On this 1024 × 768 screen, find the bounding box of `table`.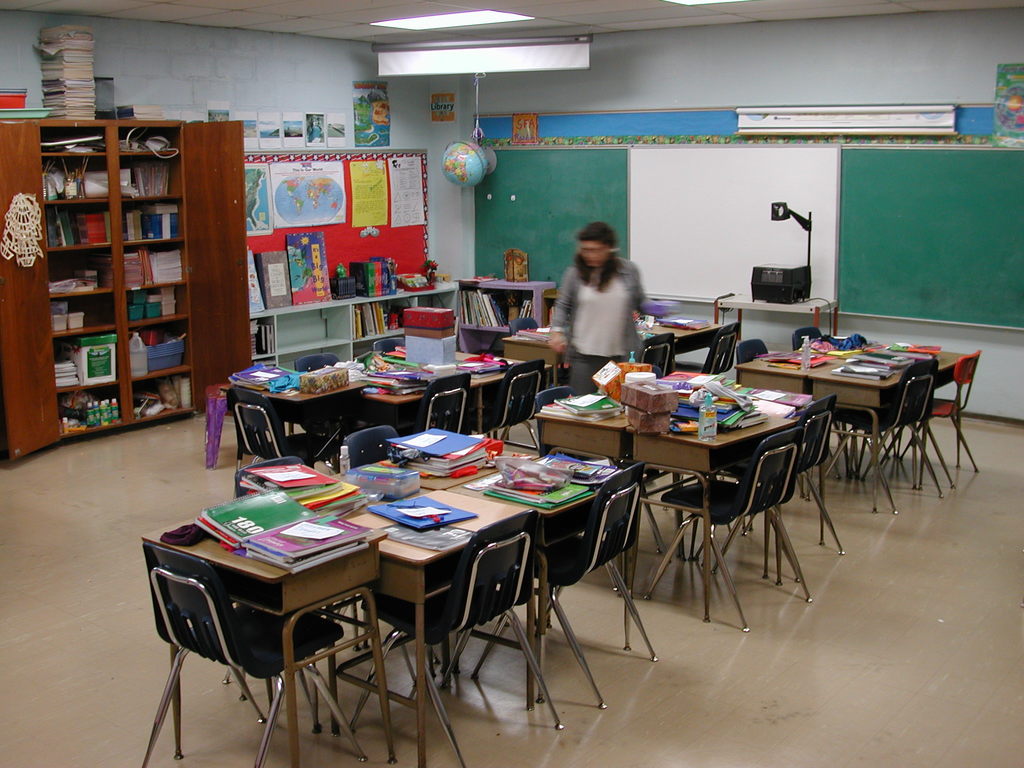
Bounding box: (358,348,529,439).
